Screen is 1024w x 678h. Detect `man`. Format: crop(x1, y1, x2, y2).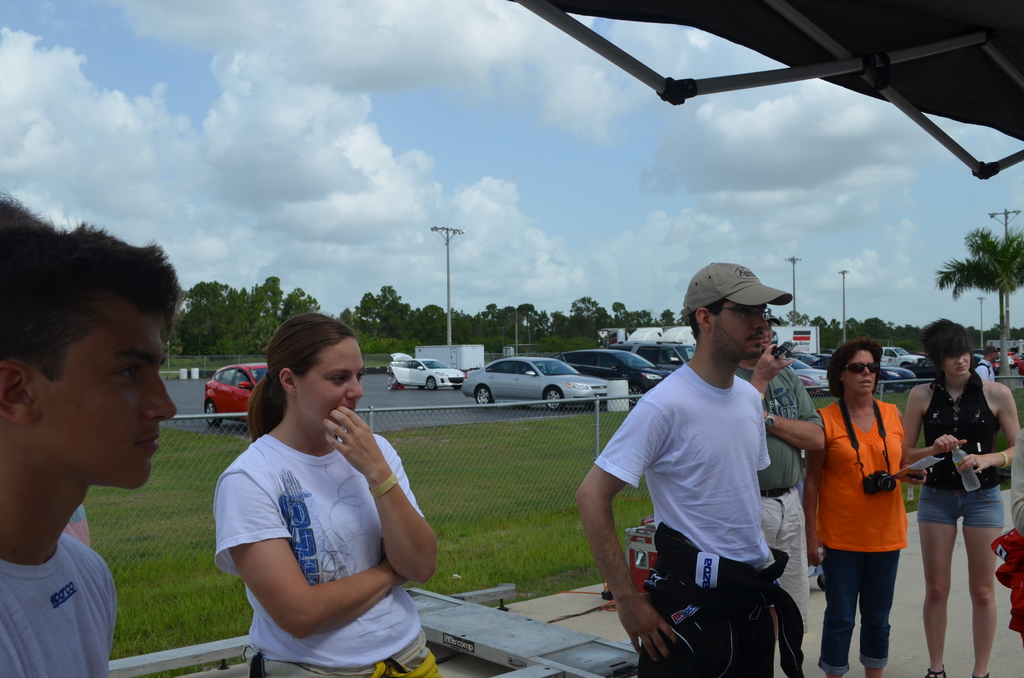
crop(0, 229, 188, 677).
